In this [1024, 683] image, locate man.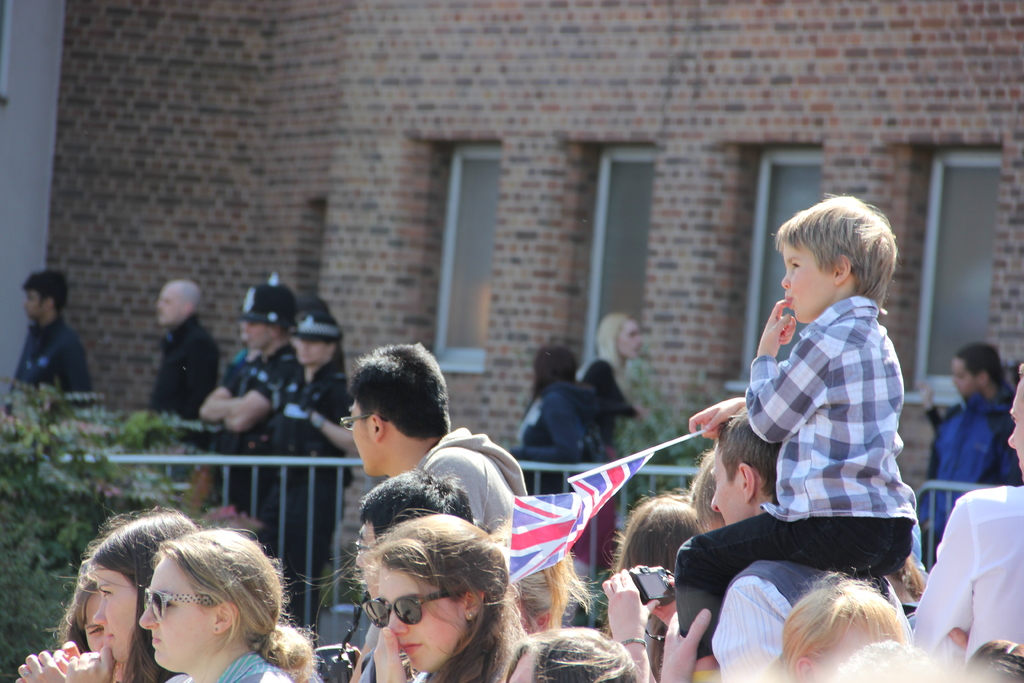
Bounding box: <bbox>346, 337, 519, 577</bbox>.
